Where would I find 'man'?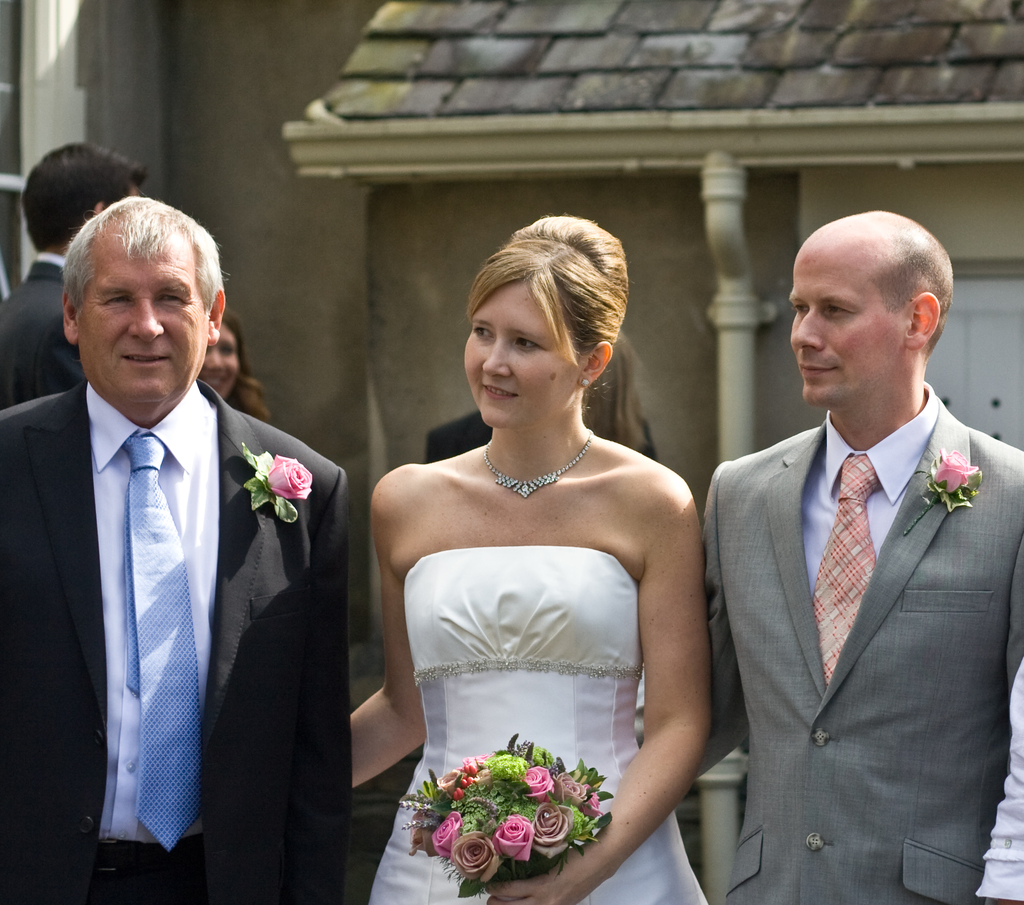
At <box>0,192,346,904</box>.
